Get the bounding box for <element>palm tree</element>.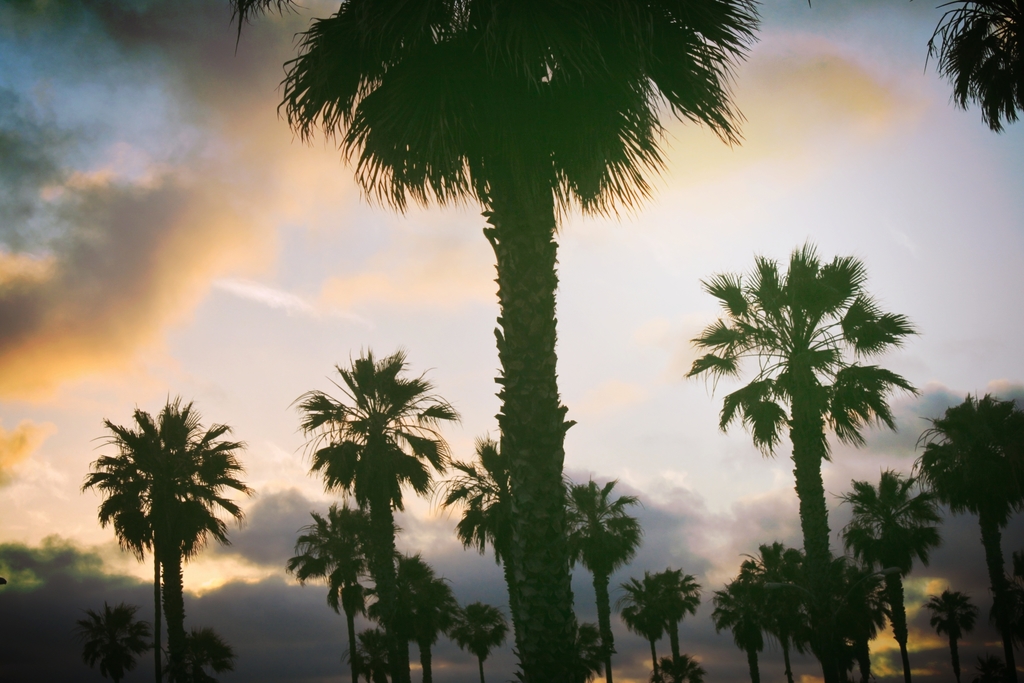
655:579:689:663.
